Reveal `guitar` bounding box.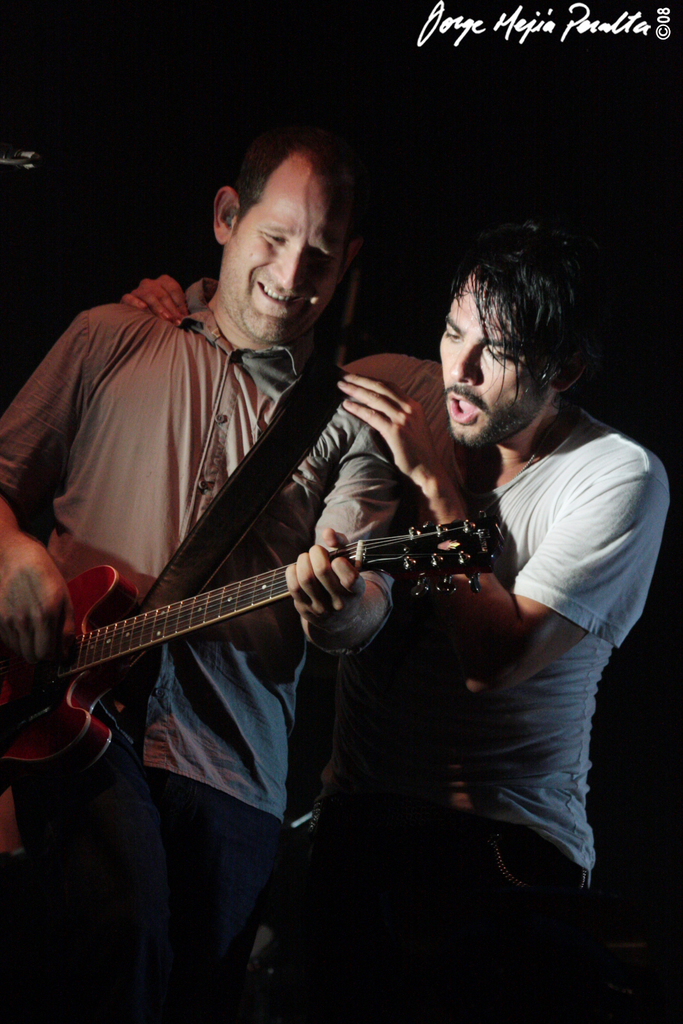
Revealed: x1=0, y1=469, x2=504, y2=780.
